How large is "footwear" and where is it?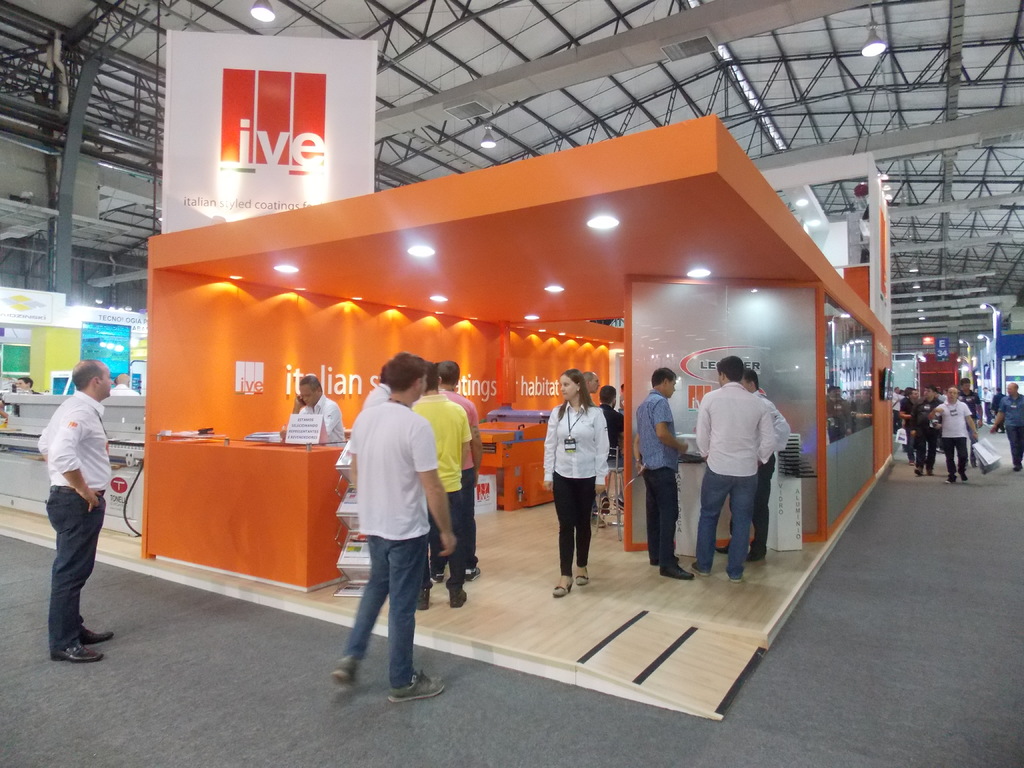
Bounding box: l=911, t=463, r=922, b=475.
